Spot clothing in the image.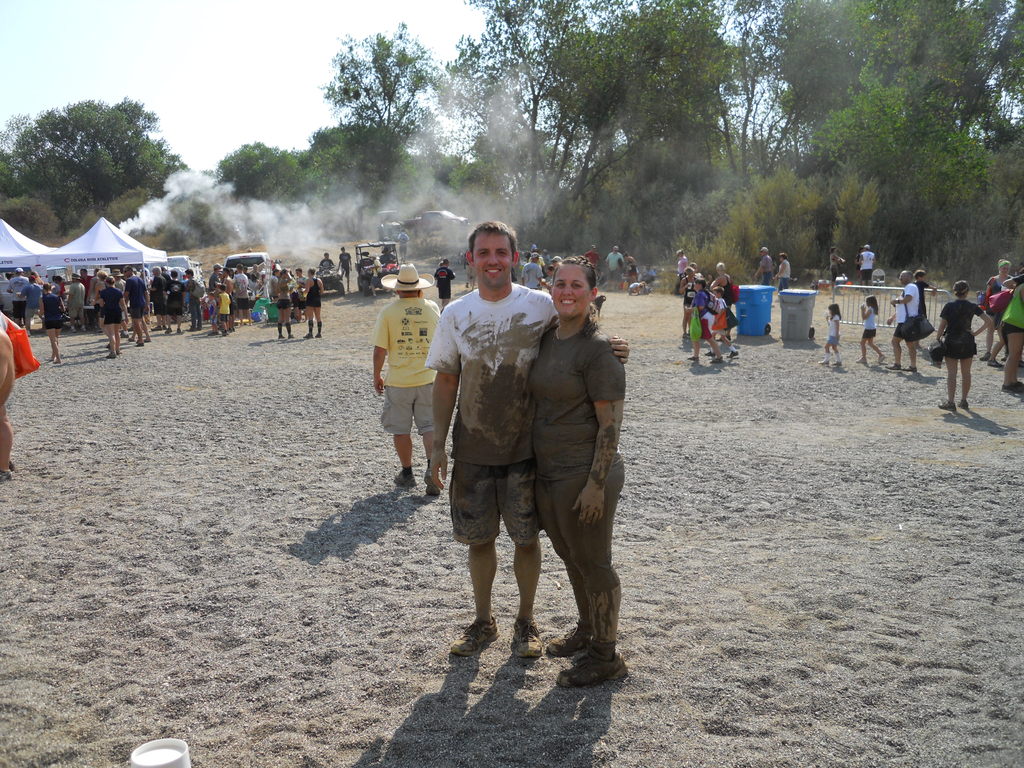
clothing found at BBox(288, 275, 300, 318).
